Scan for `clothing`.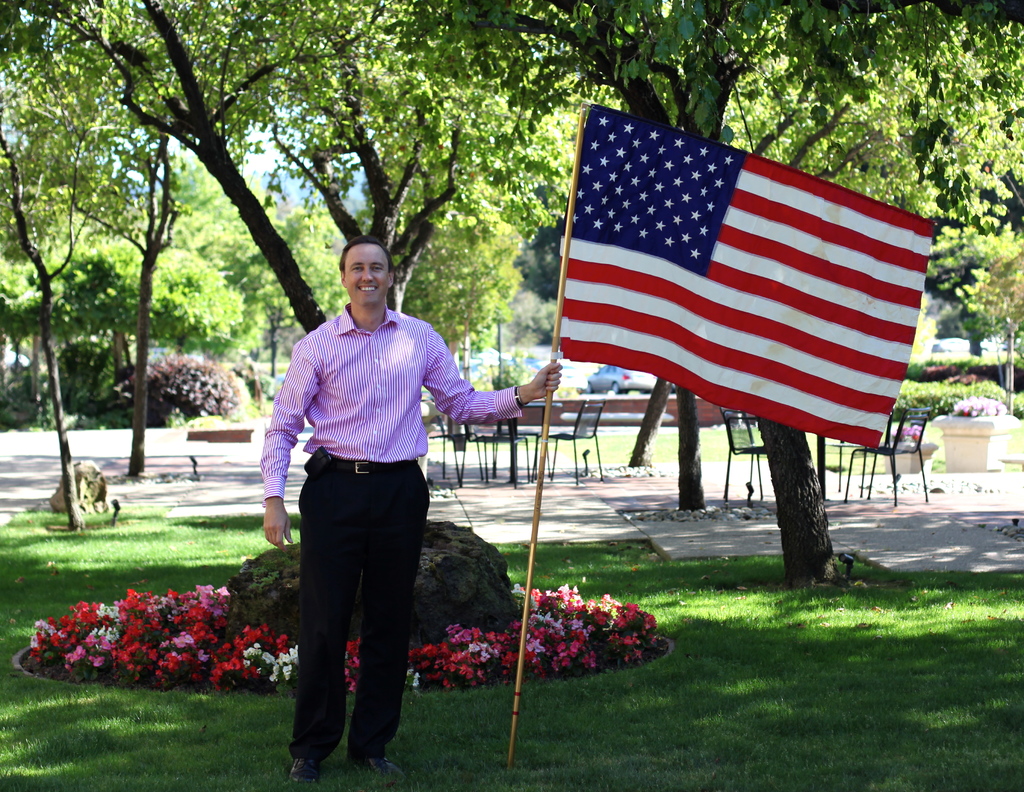
Scan result: (276,271,485,646).
